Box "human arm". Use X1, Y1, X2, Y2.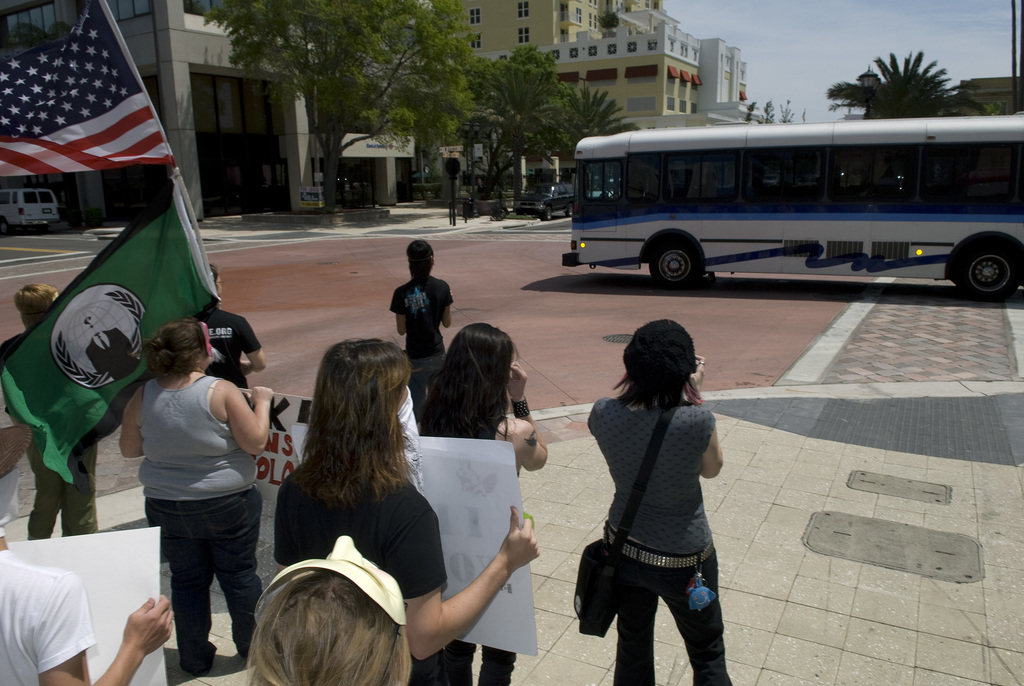
691, 398, 730, 477.
